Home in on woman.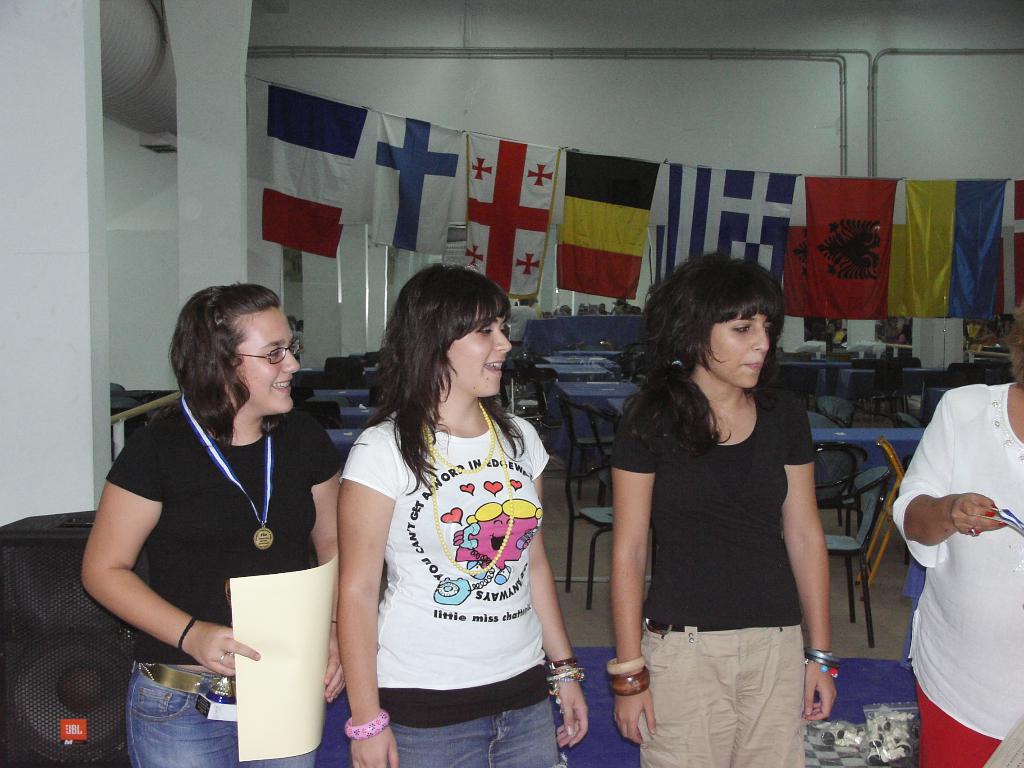
Homed in at 91 266 348 755.
